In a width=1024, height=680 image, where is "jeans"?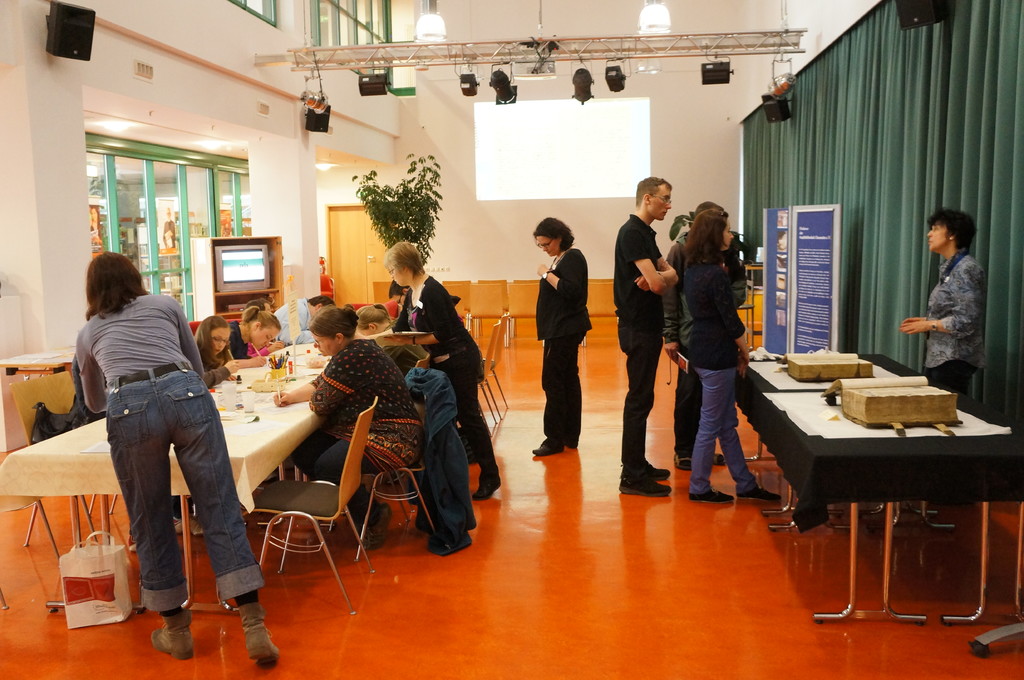
bbox=[92, 388, 237, 631].
